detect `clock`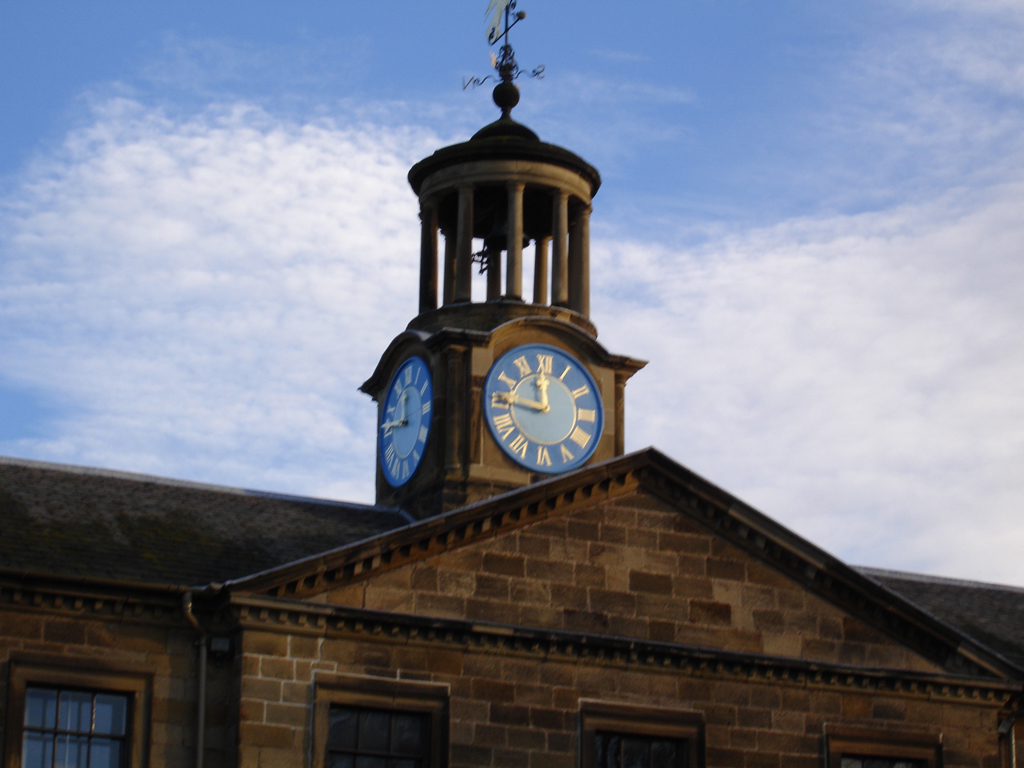
377:359:444:486
